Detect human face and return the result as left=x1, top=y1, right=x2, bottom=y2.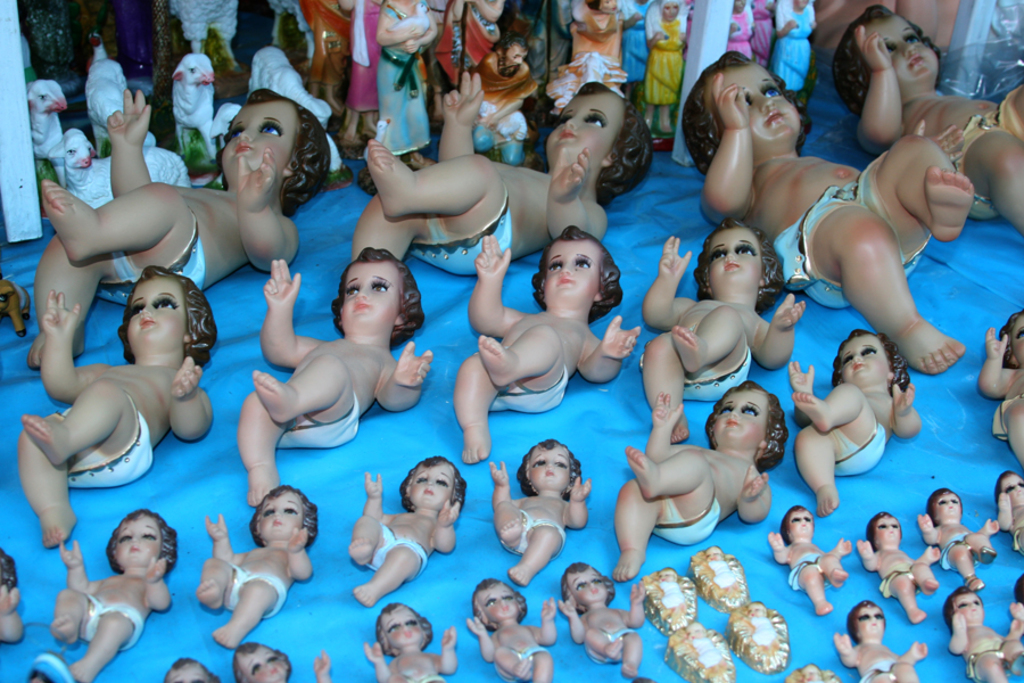
left=936, top=493, right=960, bottom=517.
